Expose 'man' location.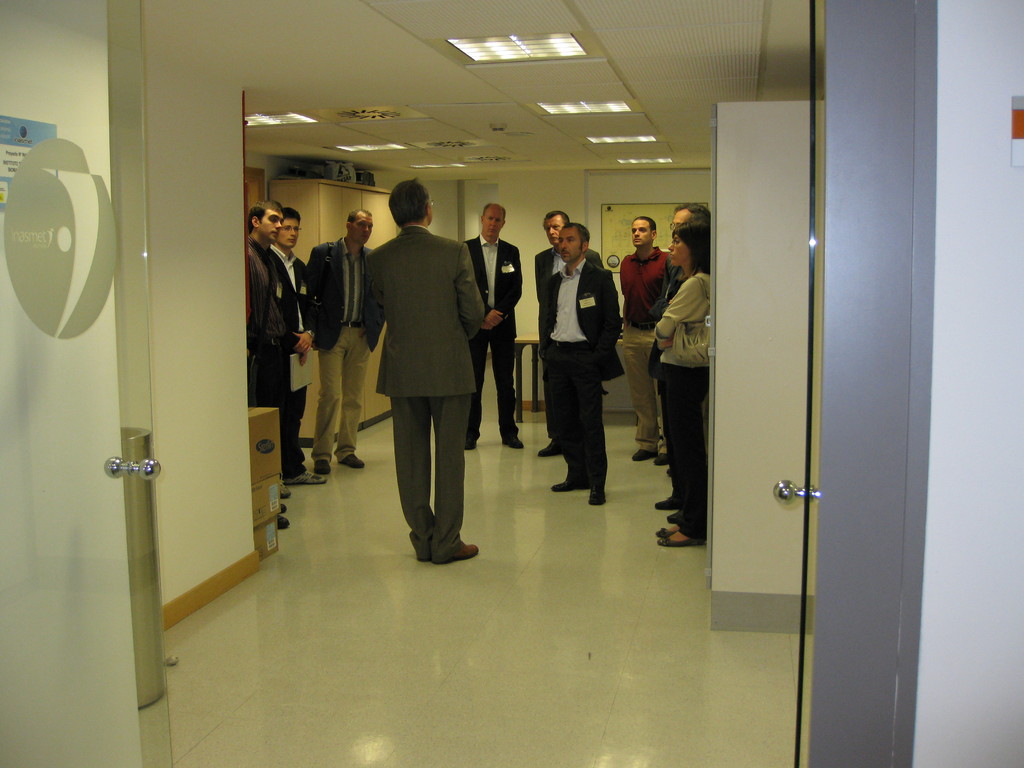
Exposed at l=305, t=192, r=383, b=465.
